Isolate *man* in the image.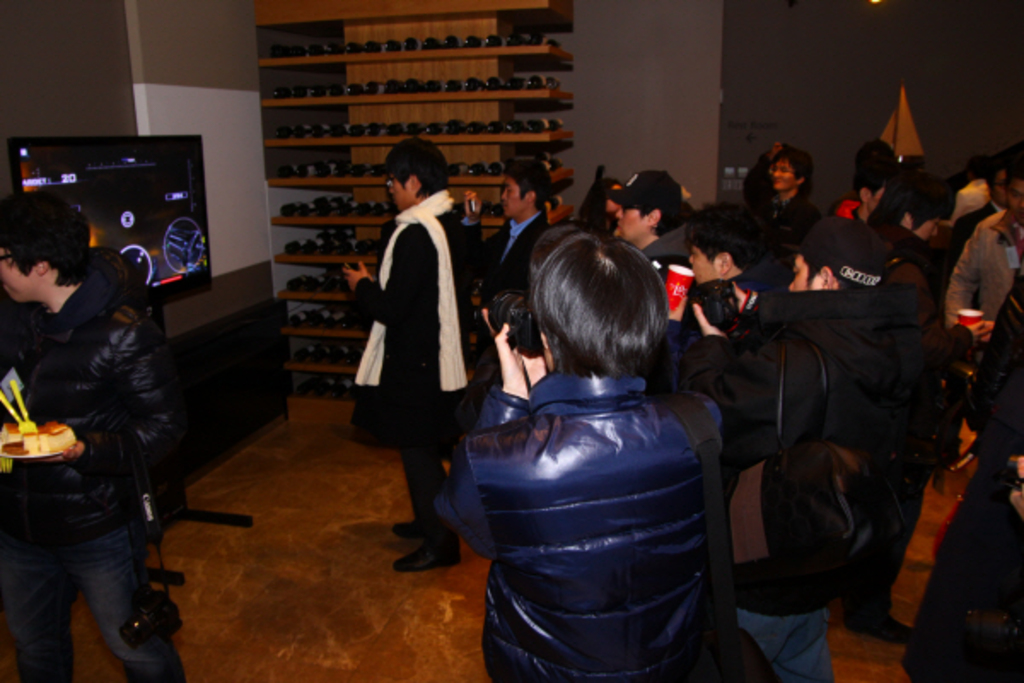
Isolated region: <region>9, 190, 184, 681</region>.
